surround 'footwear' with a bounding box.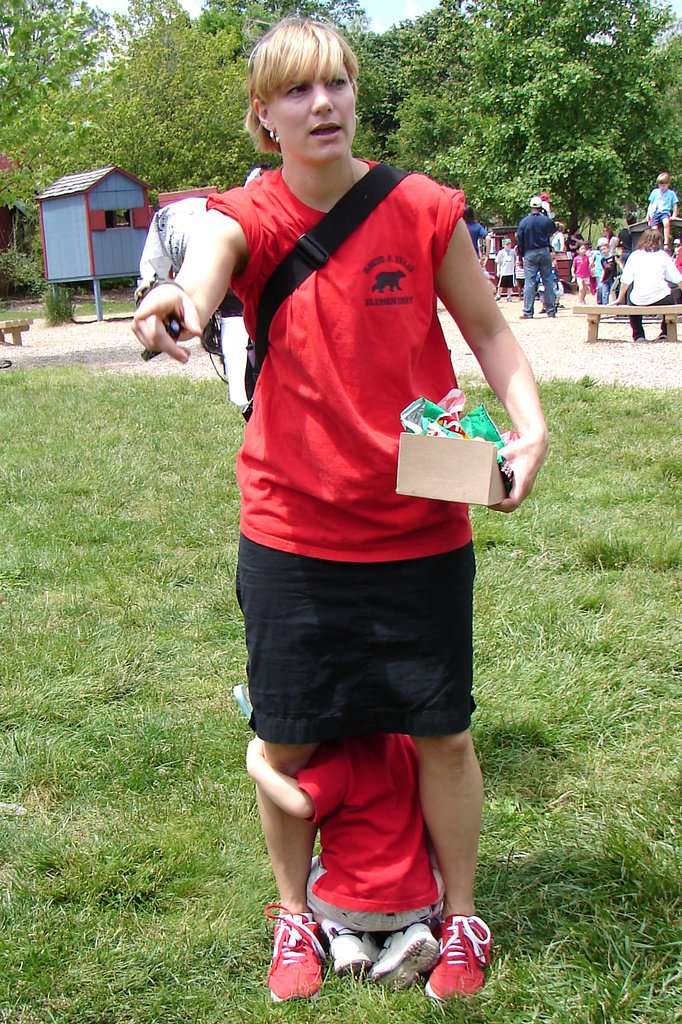
<box>517,310,535,319</box>.
